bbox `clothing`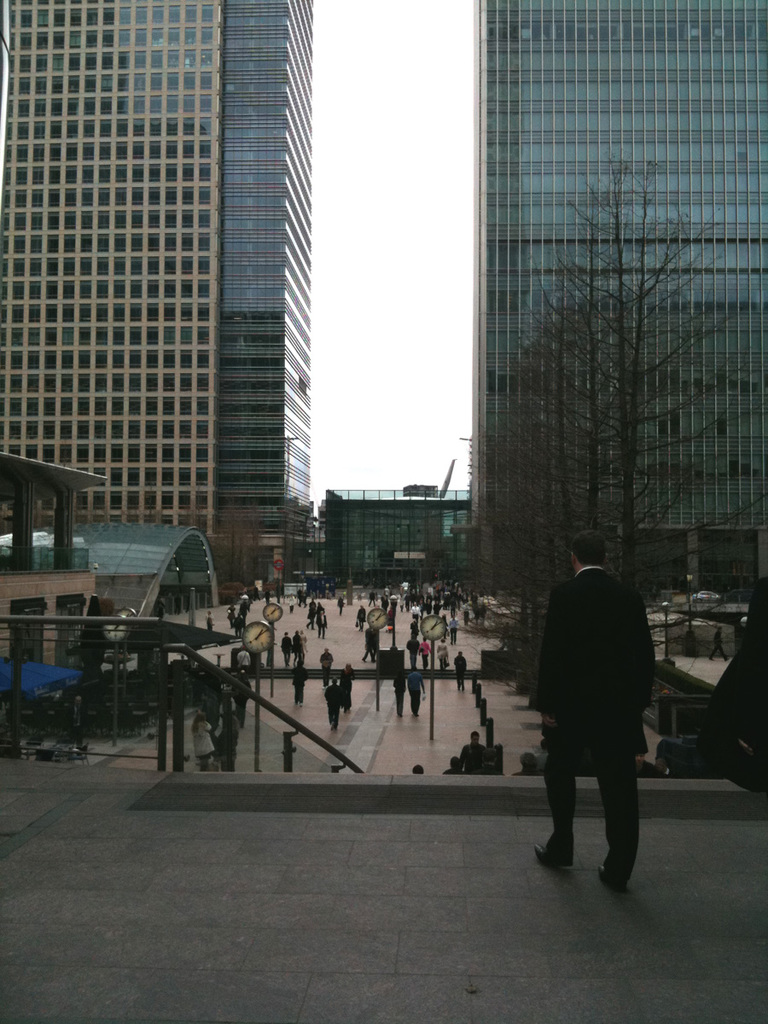
(x1=442, y1=761, x2=465, y2=776)
